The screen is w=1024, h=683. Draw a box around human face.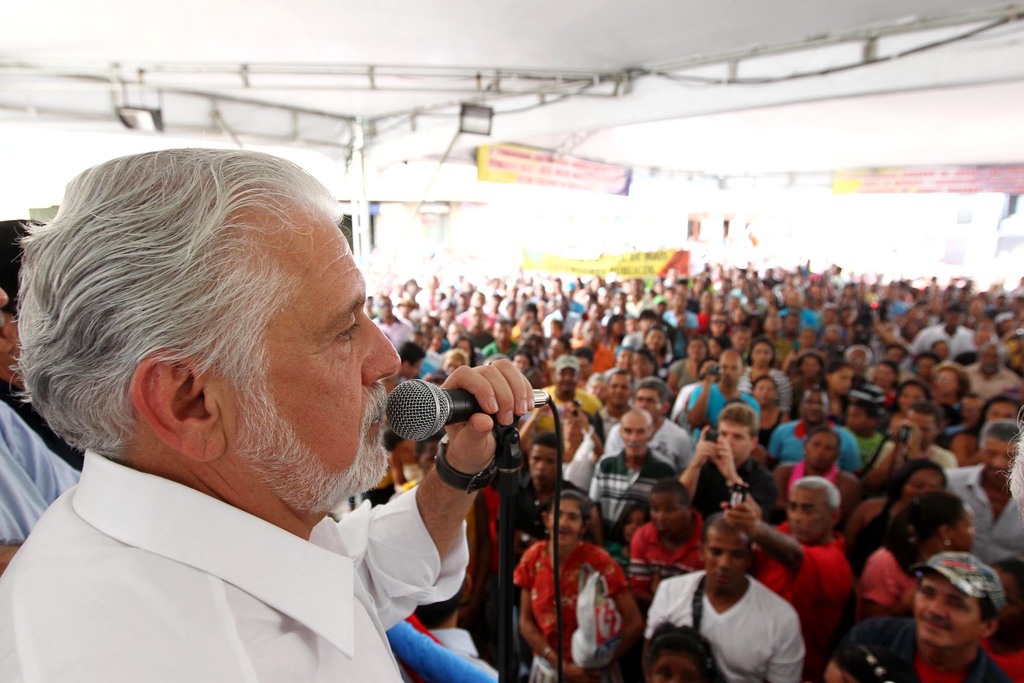
box=[717, 420, 753, 459].
